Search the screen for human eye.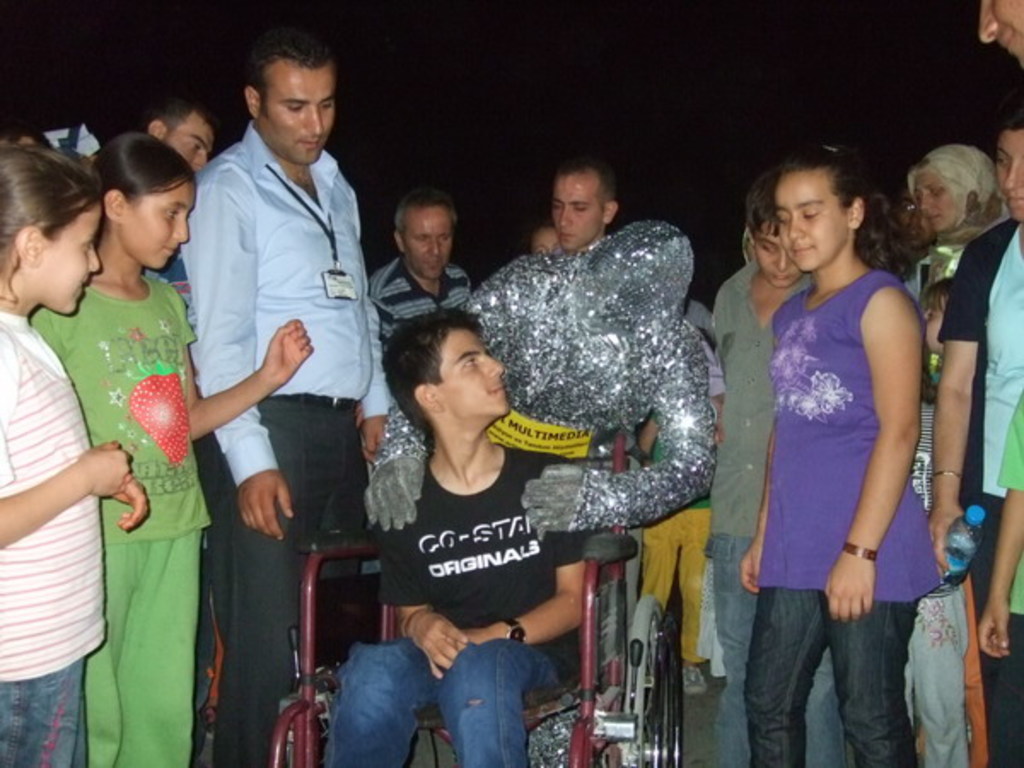
Found at {"left": 800, "top": 208, "right": 814, "bottom": 220}.
